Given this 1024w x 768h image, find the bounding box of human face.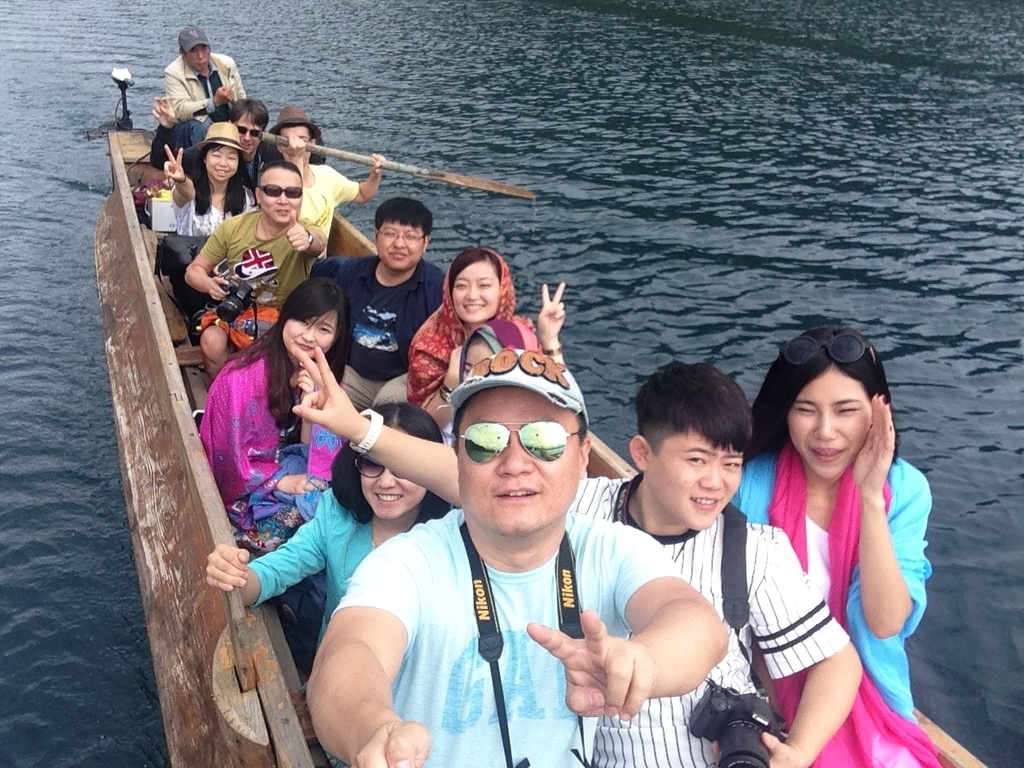
(x1=207, y1=149, x2=237, y2=179).
